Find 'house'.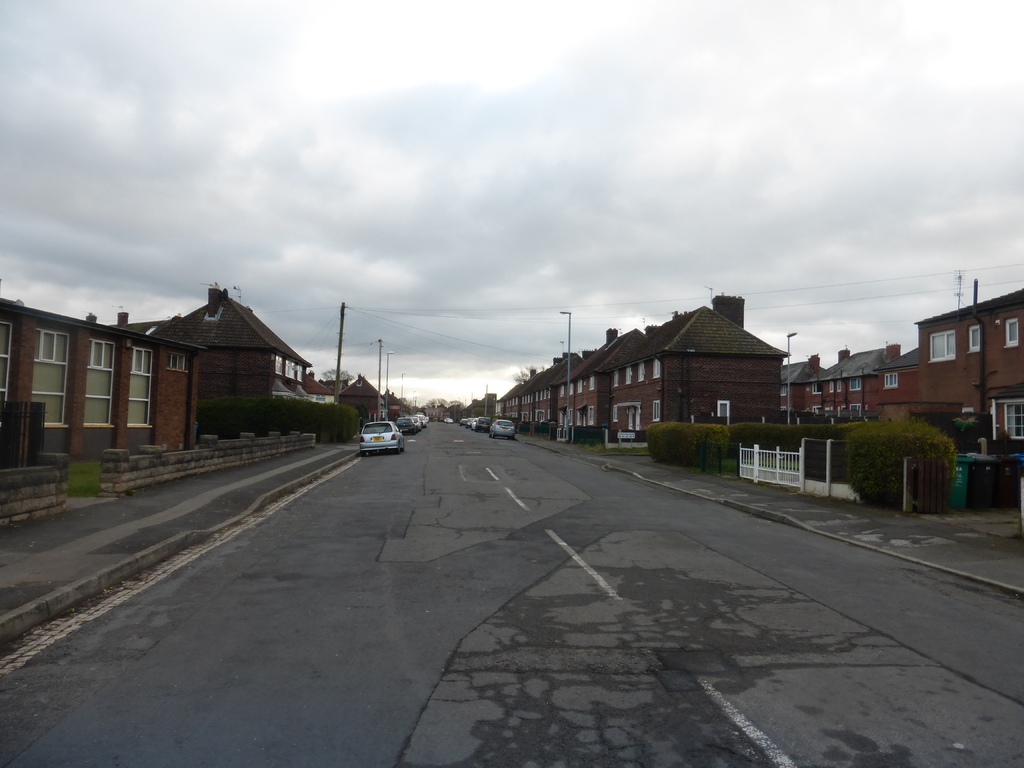
595,291,793,447.
